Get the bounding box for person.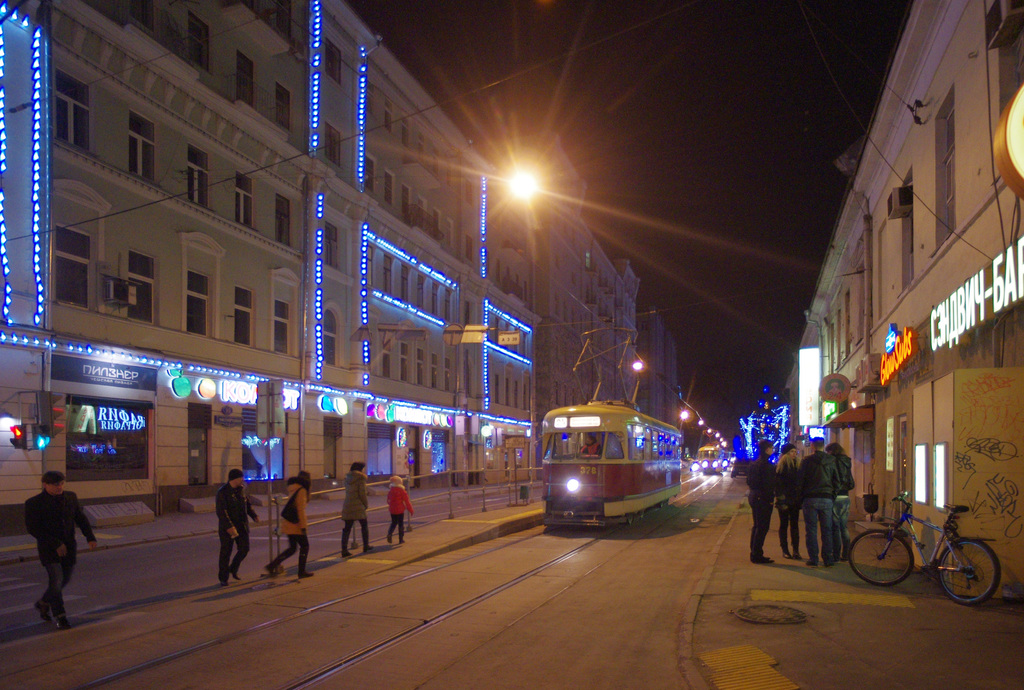
<region>824, 444, 856, 565</region>.
